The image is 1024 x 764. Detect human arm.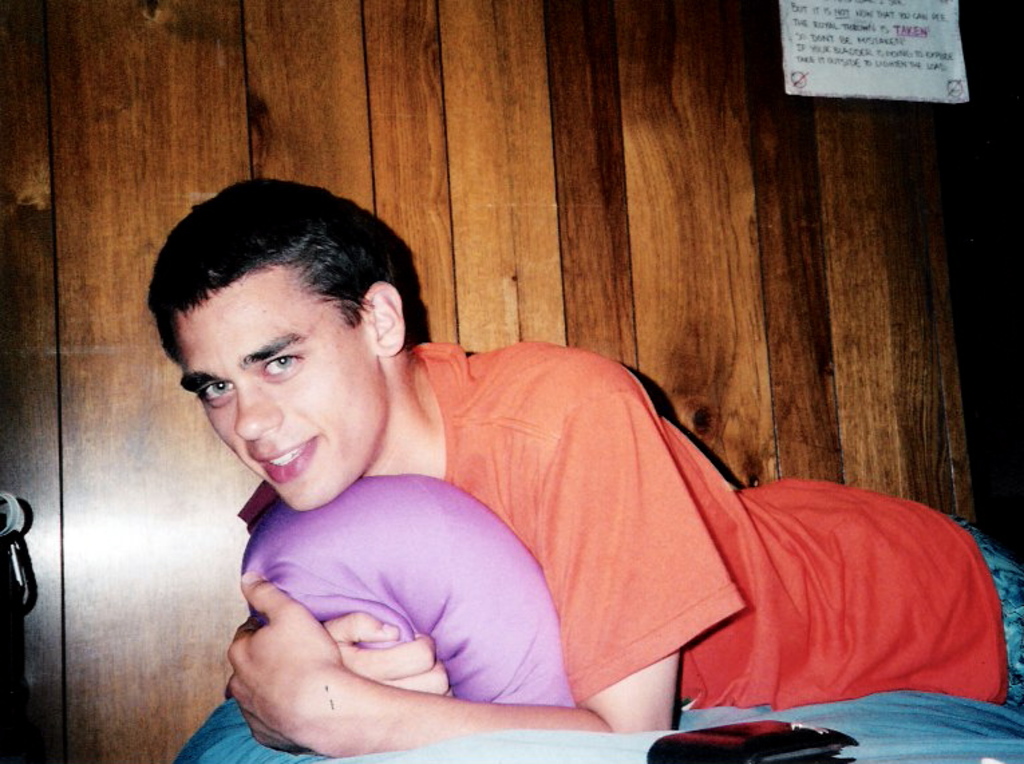
Detection: 252 474 452 694.
